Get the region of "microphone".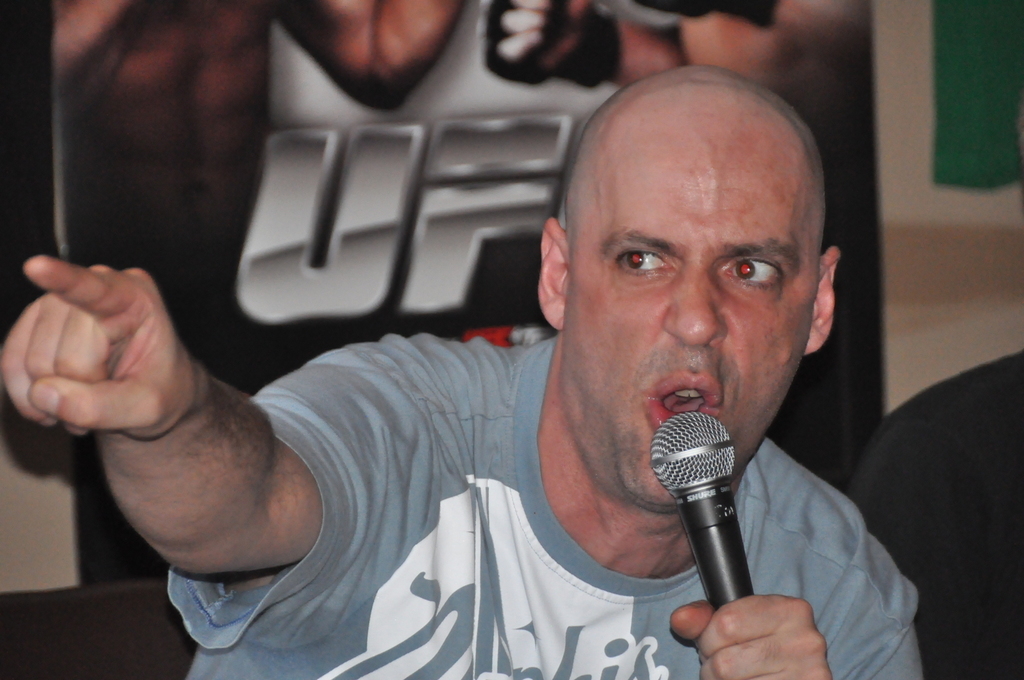
box(645, 412, 779, 629).
